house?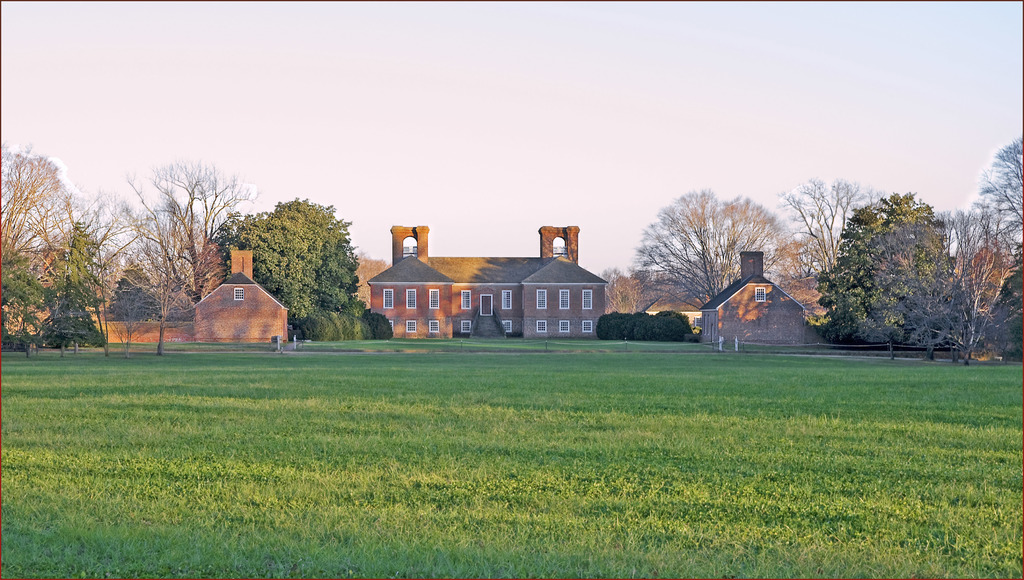
region(700, 250, 808, 347)
